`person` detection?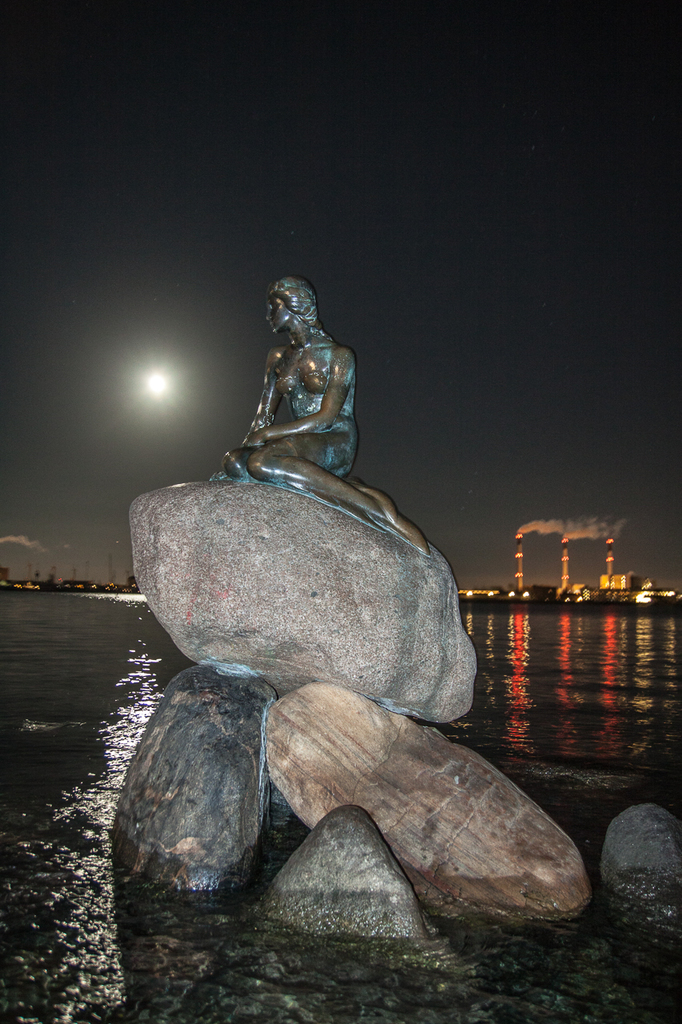
[215,278,427,546]
